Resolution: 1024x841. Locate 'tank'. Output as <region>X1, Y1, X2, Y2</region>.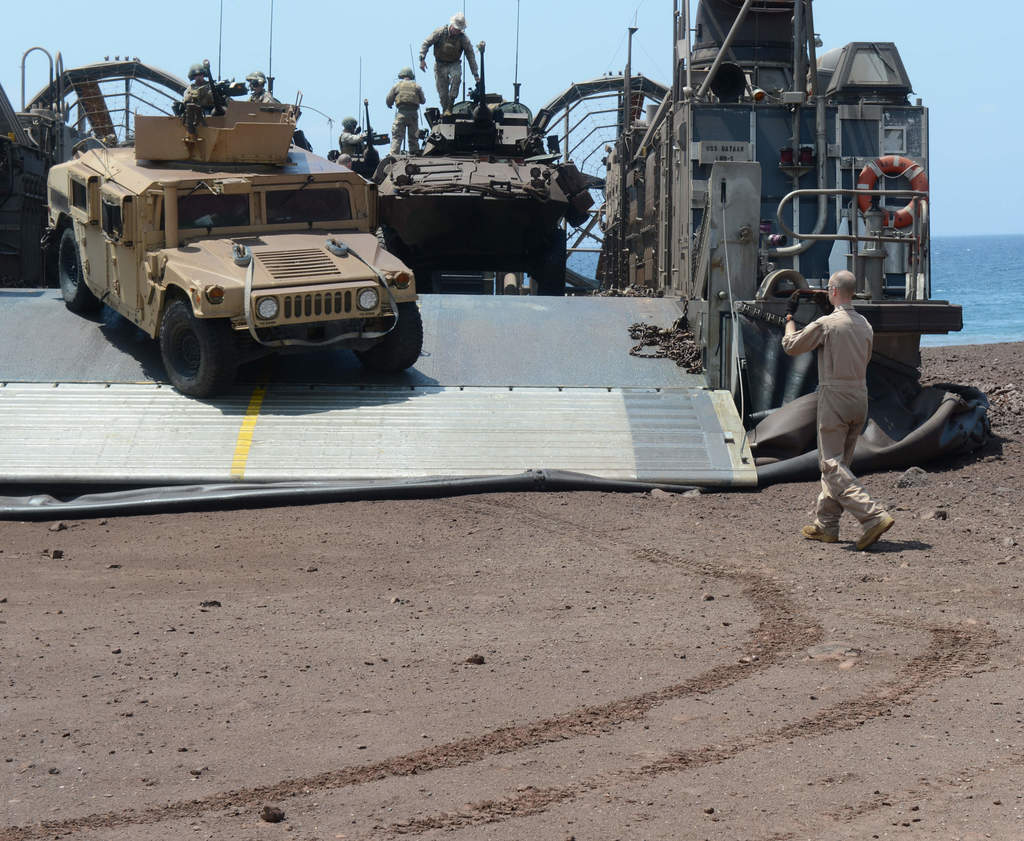
<region>360, 35, 596, 291</region>.
